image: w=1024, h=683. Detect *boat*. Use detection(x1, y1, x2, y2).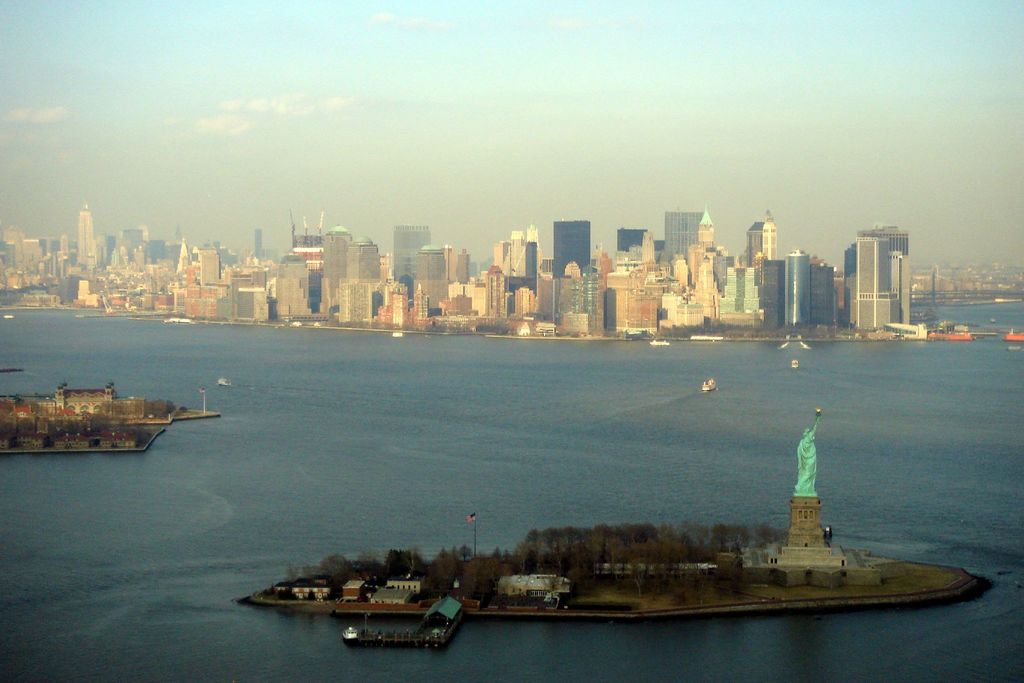
detection(701, 378, 719, 392).
